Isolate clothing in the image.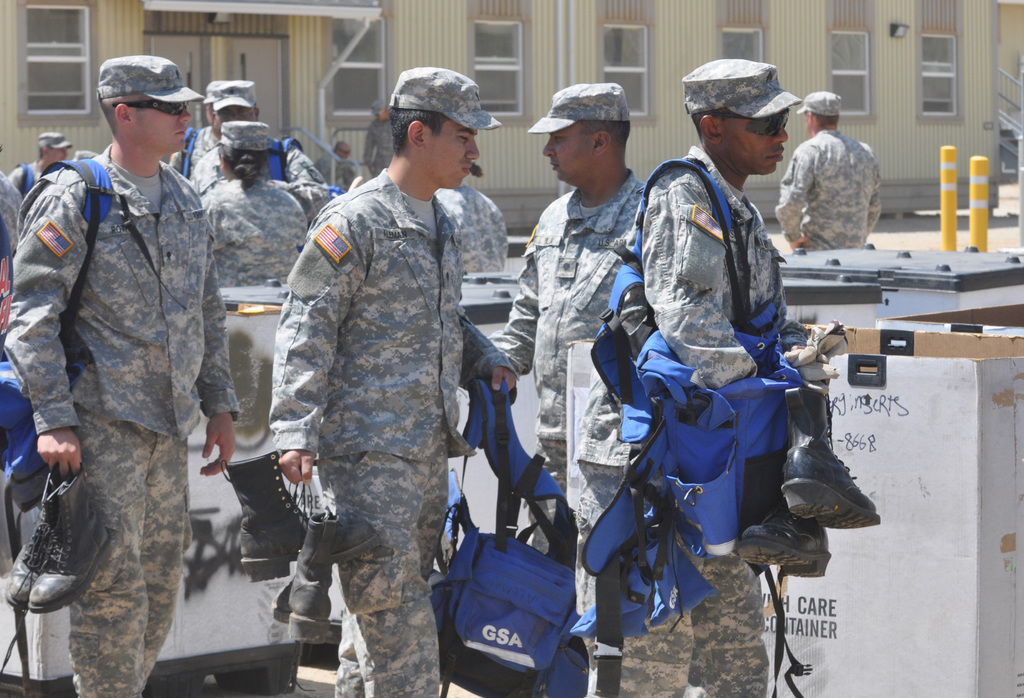
Isolated region: bbox(0, 170, 29, 260).
